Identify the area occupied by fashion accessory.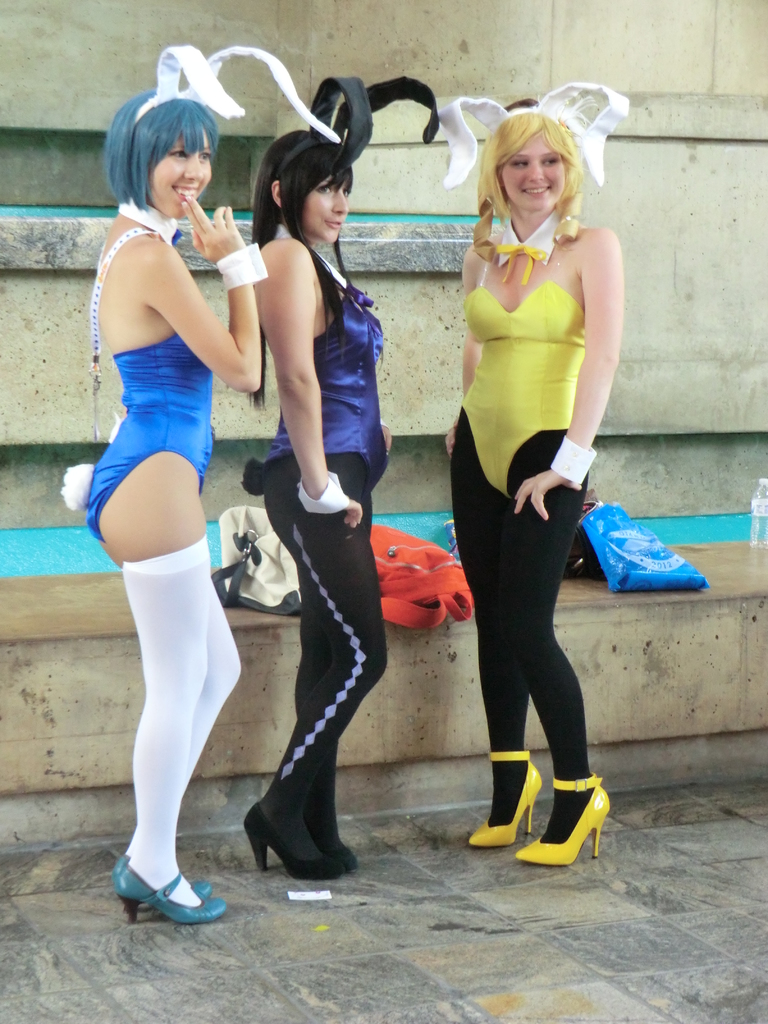
Area: bbox(210, 502, 301, 619).
